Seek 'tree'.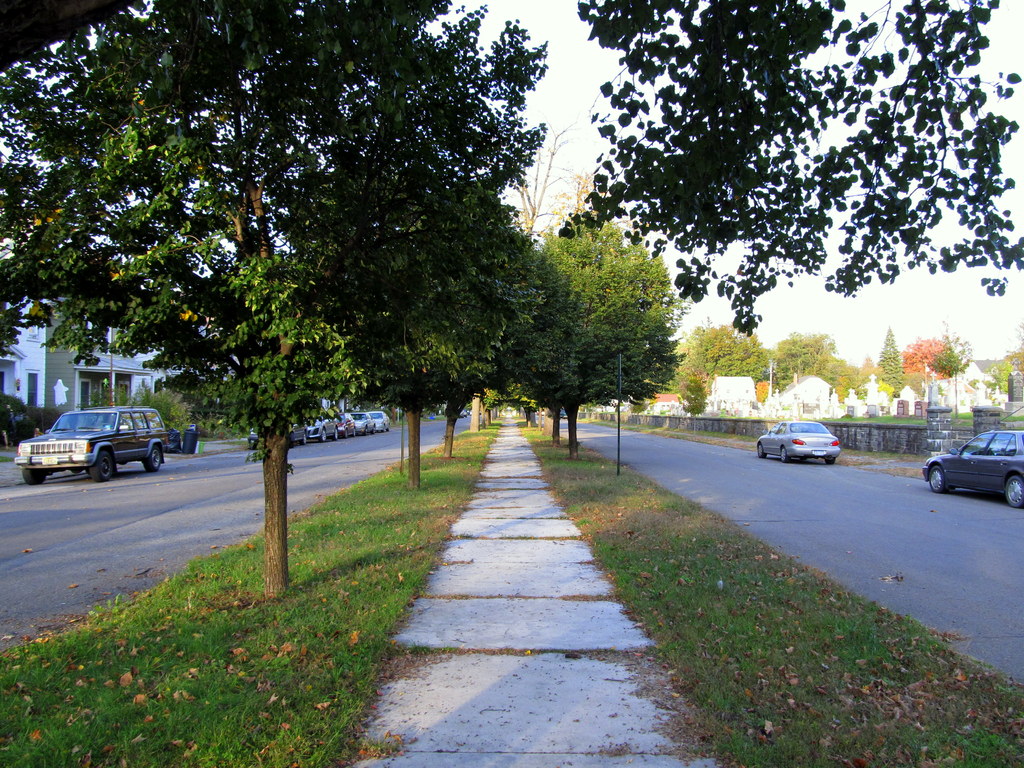
908:336:957:408.
